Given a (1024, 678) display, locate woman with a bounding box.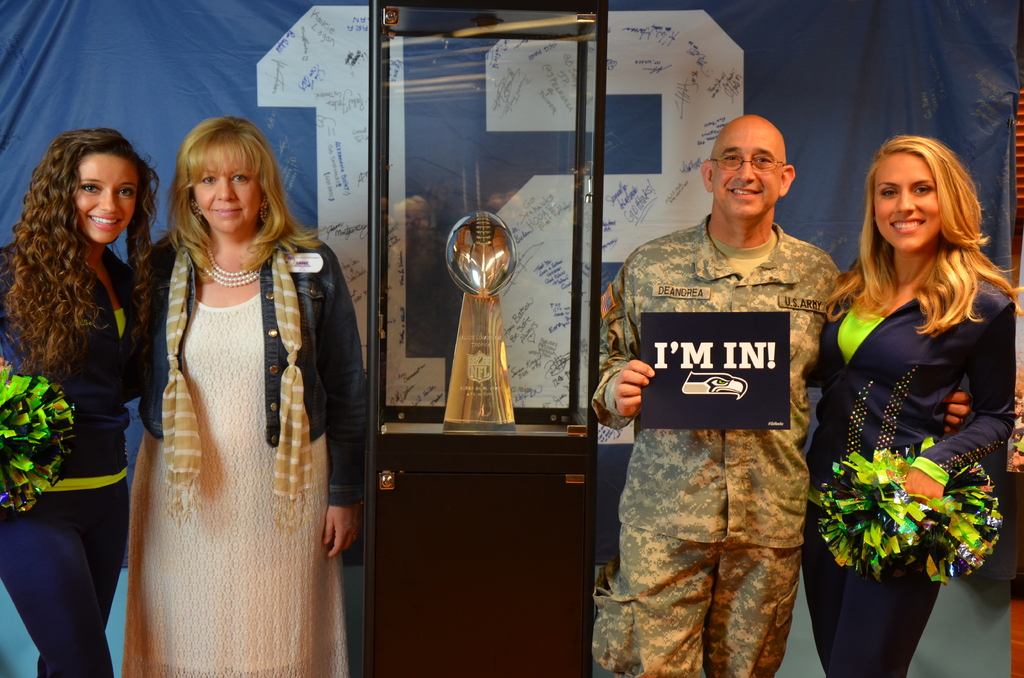
Located: box(798, 106, 1008, 663).
